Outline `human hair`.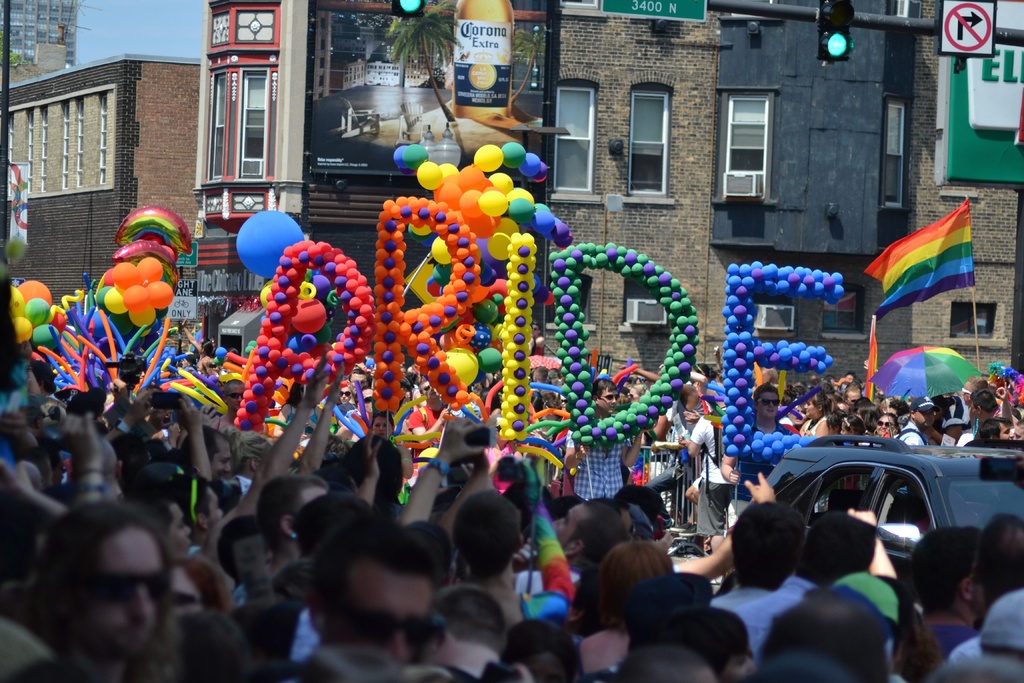
Outline: l=452, t=488, r=522, b=578.
